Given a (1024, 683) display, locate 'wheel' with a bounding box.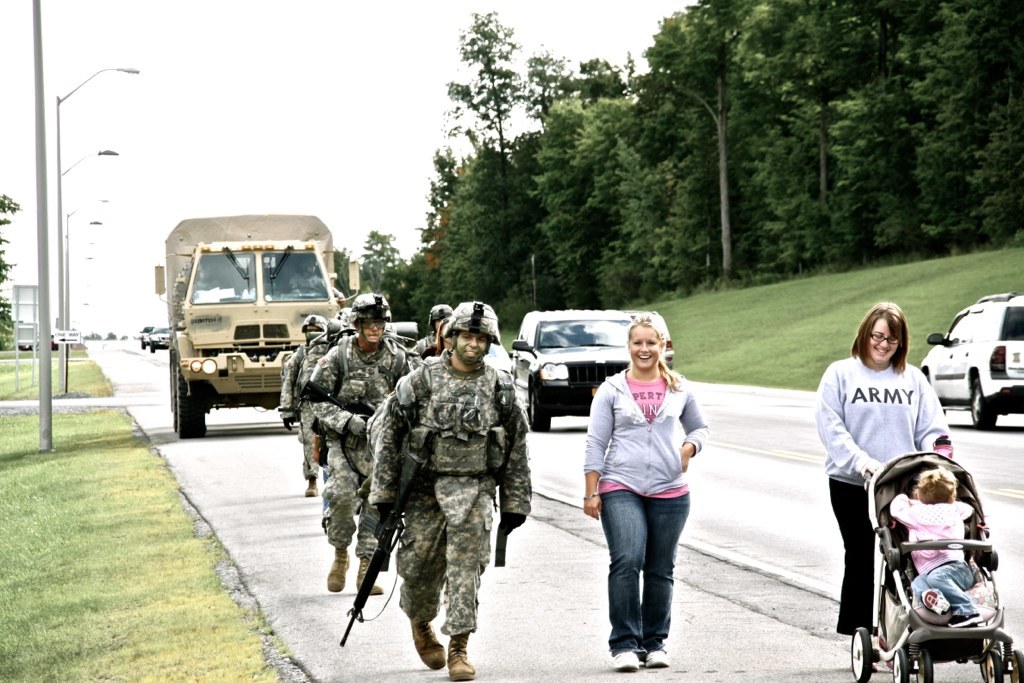
Located: 968:375:996:430.
